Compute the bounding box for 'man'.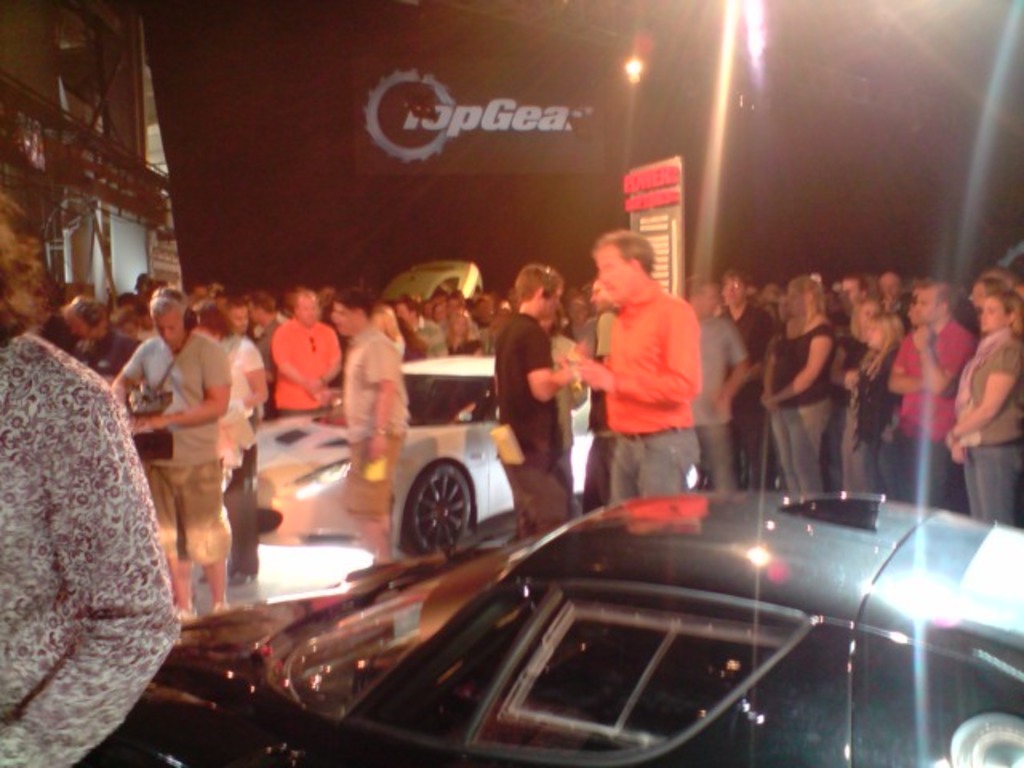
x1=886 y1=283 x2=976 y2=510.
